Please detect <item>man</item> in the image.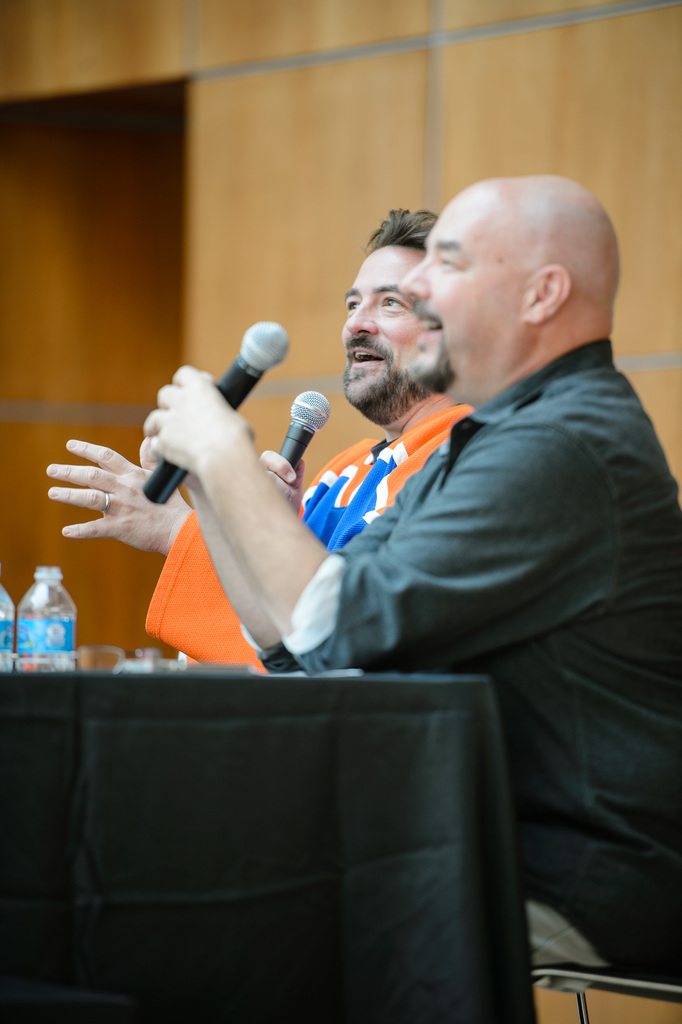
<region>183, 173, 669, 959</region>.
